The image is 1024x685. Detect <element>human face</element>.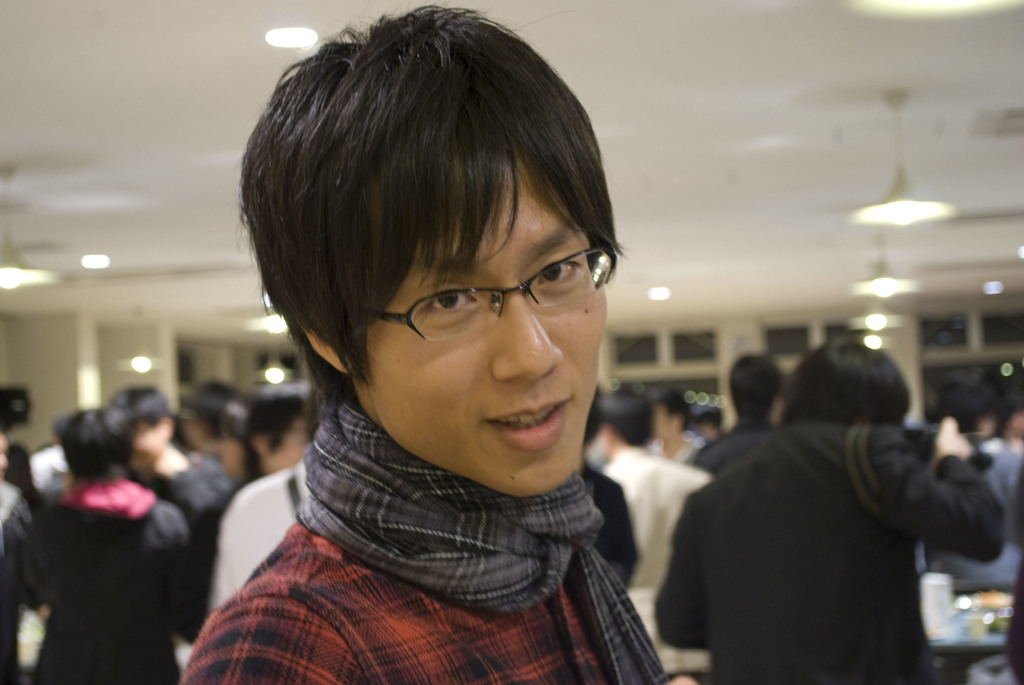
Detection: detection(125, 421, 168, 466).
